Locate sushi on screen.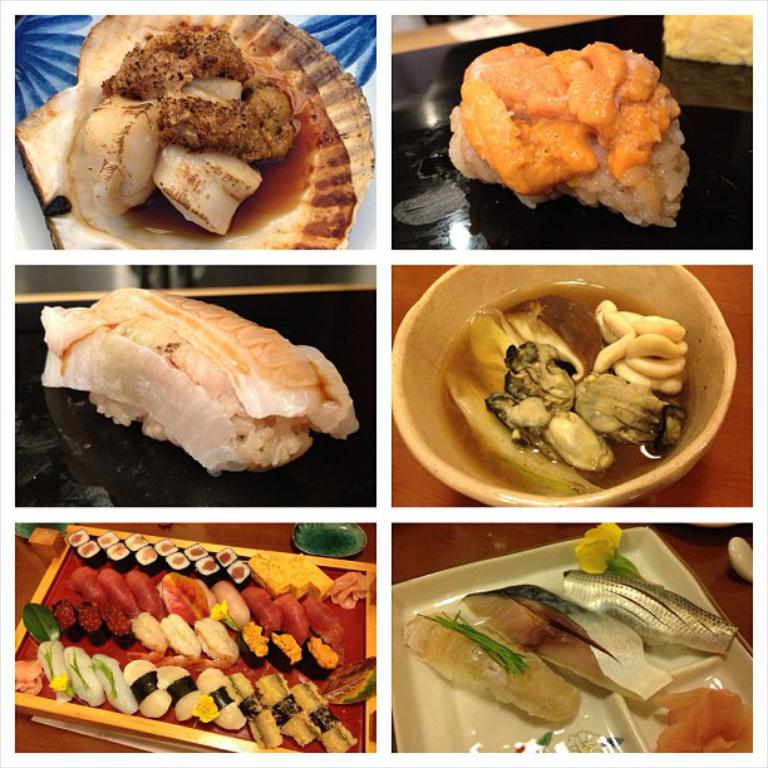
On screen at detection(467, 581, 673, 693).
